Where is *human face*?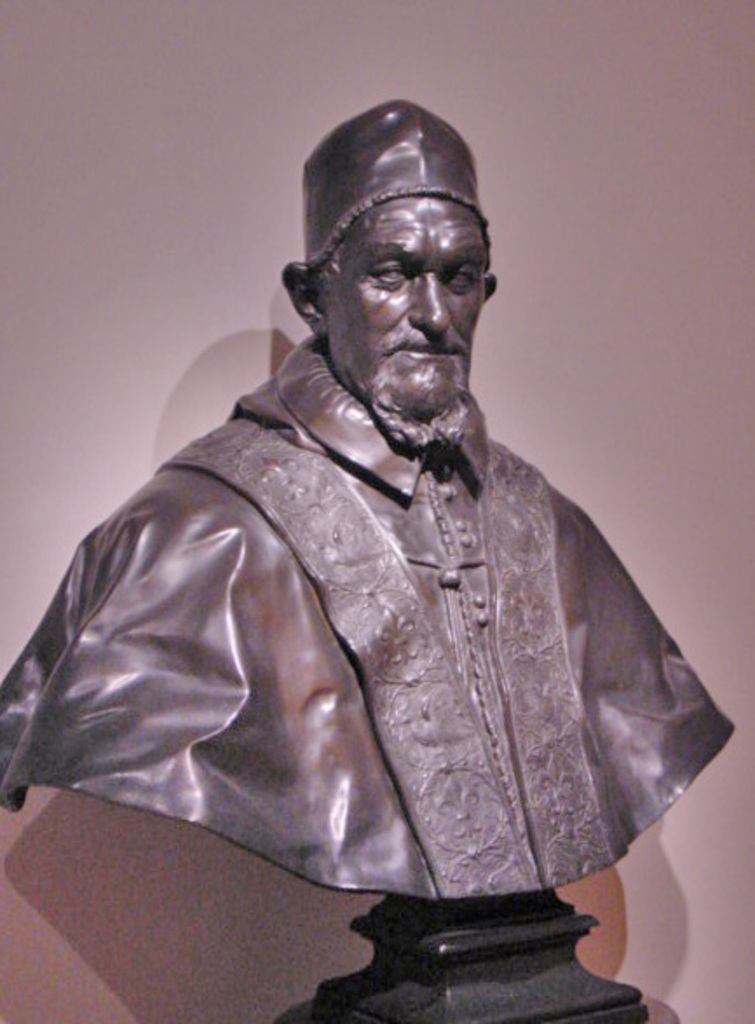
x1=314, y1=192, x2=483, y2=408.
